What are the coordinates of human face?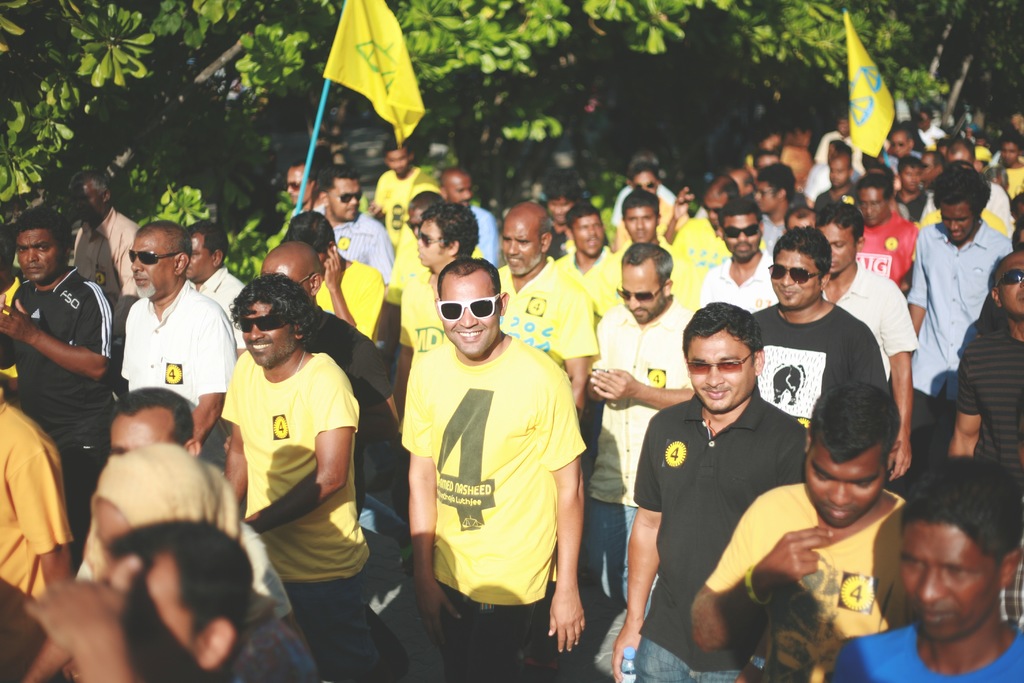
<box>819,223,854,270</box>.
